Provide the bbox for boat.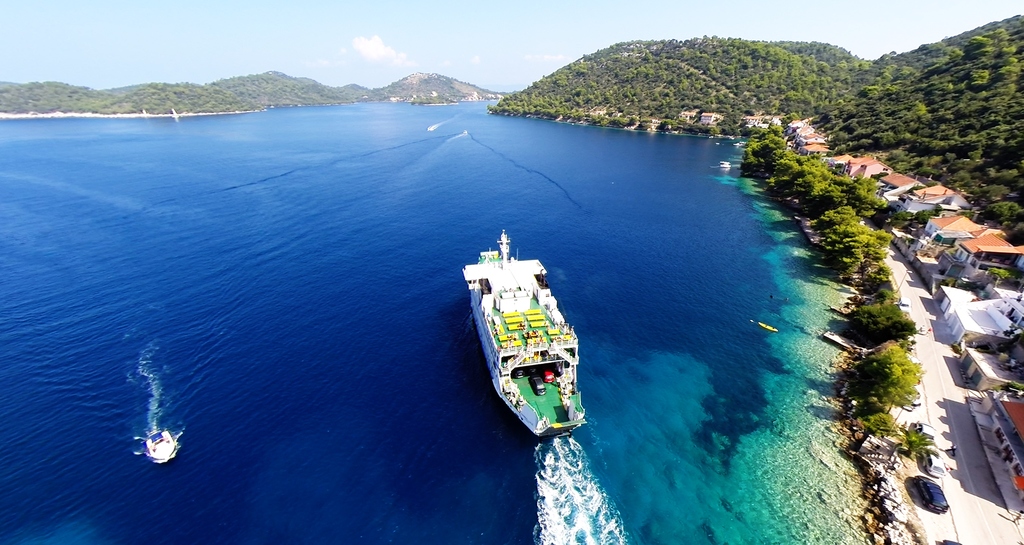
<region>461, 130, 465, 139</region>.
